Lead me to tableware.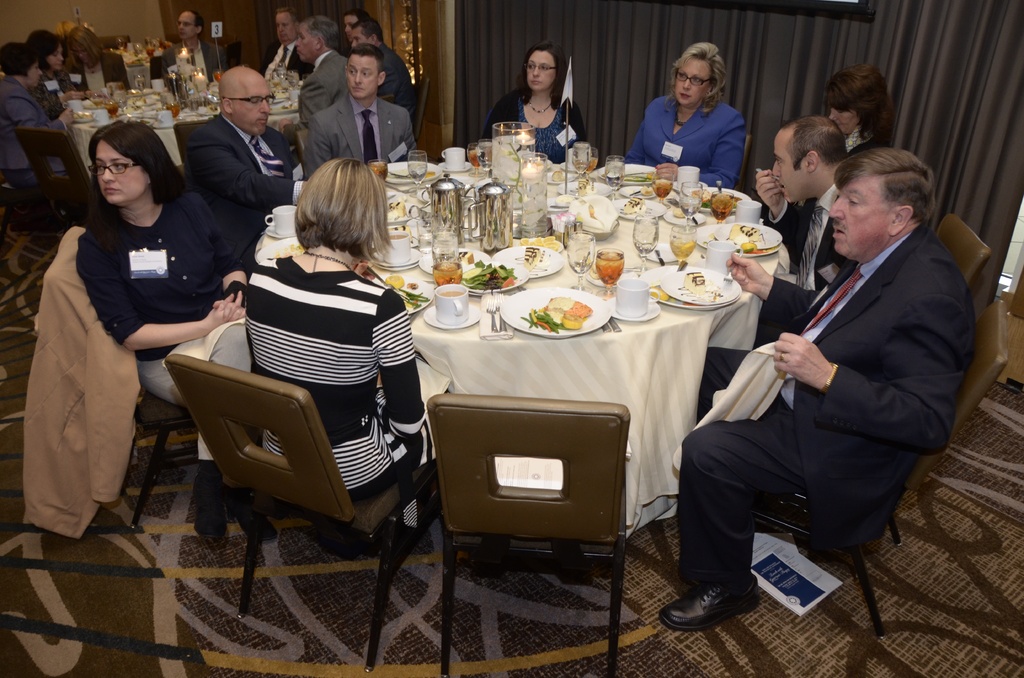
Lead to {"x1": 459, "y1": 261, "x2": 530, "y2": 295}.
